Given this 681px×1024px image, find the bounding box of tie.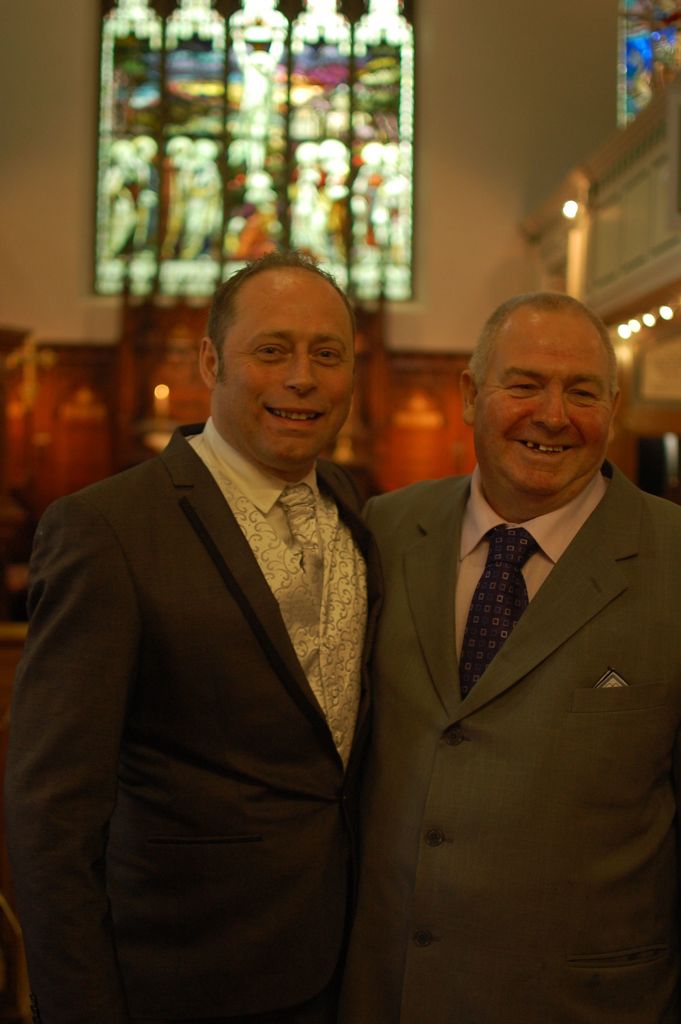
465:526:540:691.
